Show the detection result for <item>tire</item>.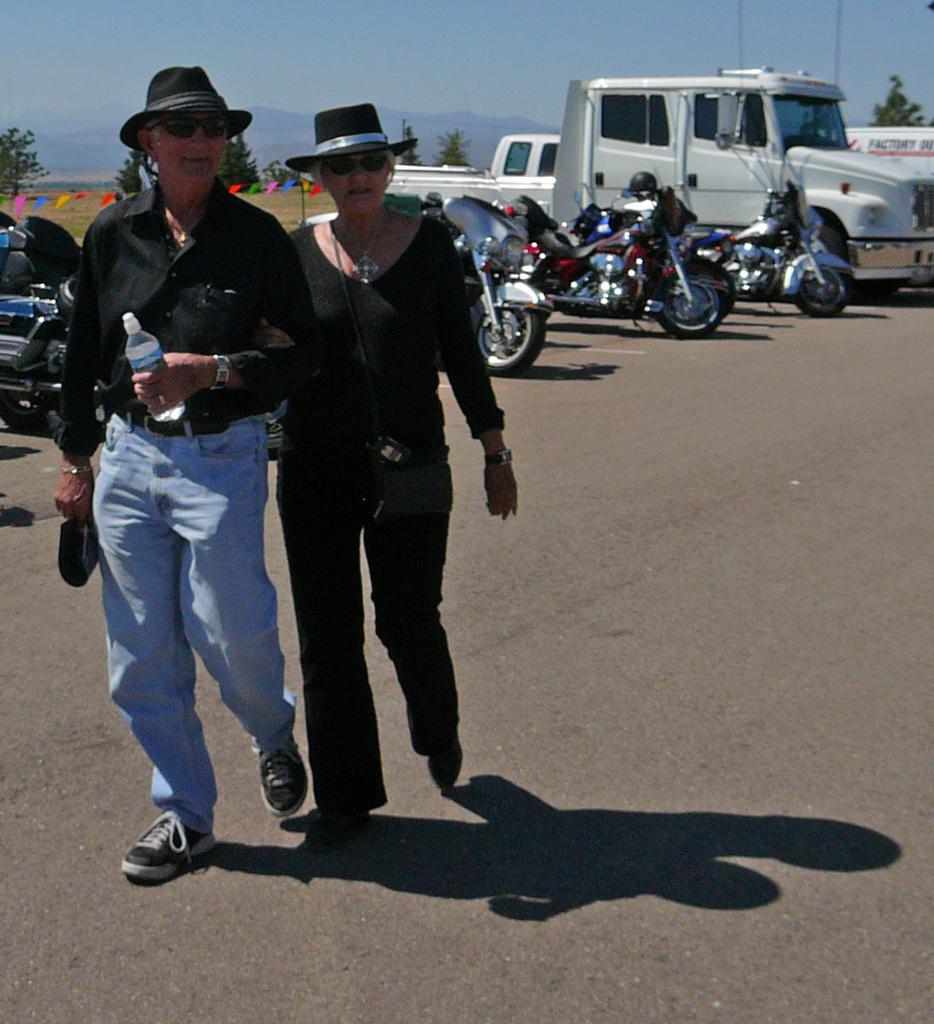
[475,310,546,373].
